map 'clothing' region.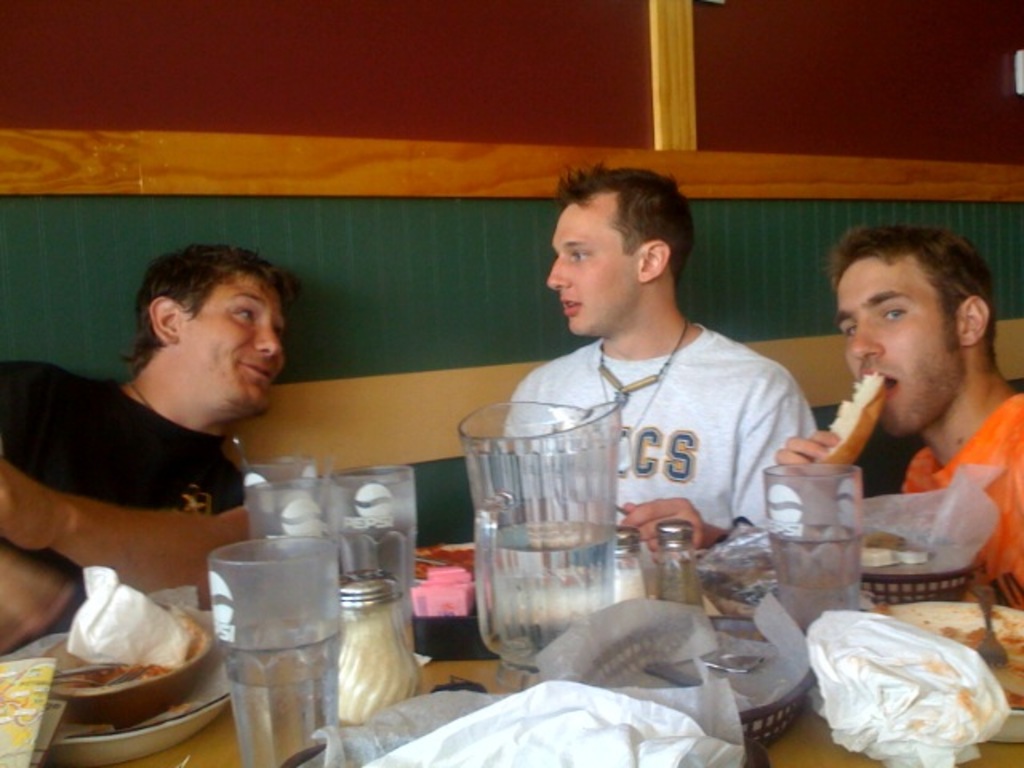
Mapped to [0, 354, 262, 595].
